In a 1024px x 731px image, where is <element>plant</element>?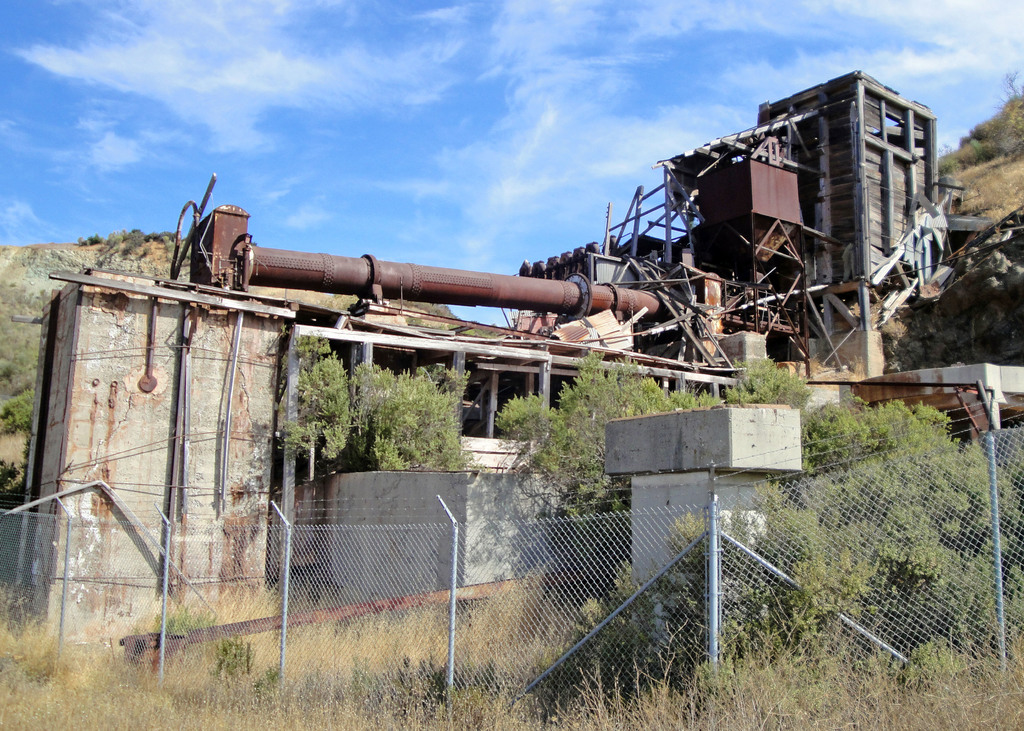
region(717, 351, 817, 421).
